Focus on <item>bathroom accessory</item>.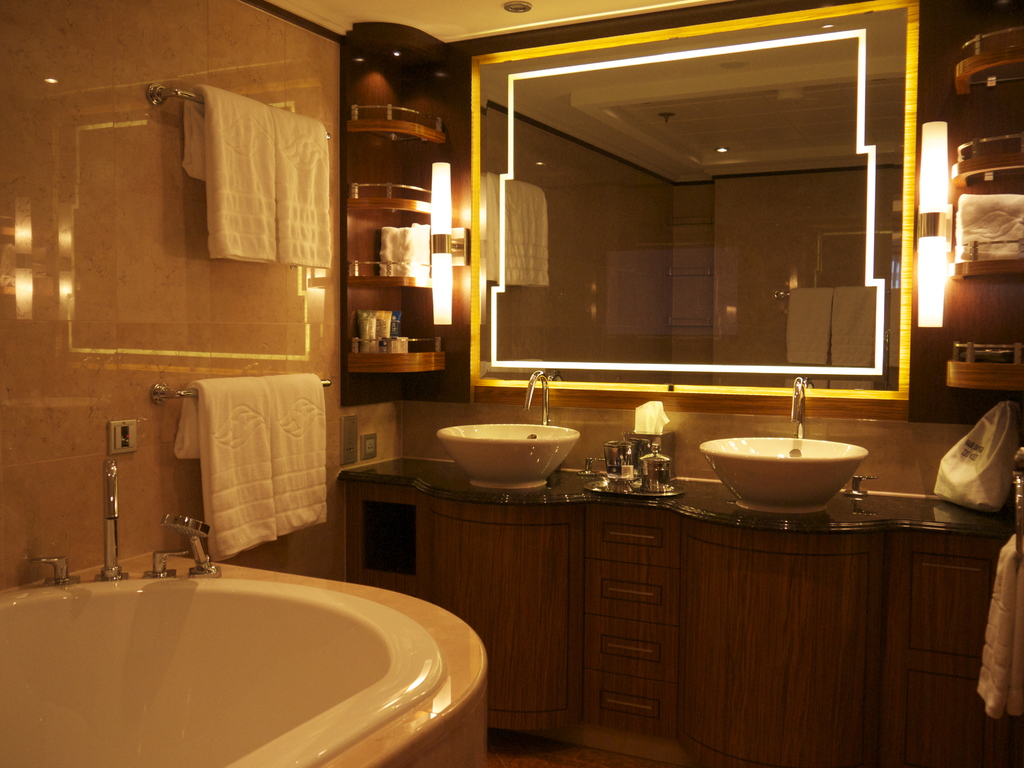
Focused at l=430, t=162, r=470, b=323.
